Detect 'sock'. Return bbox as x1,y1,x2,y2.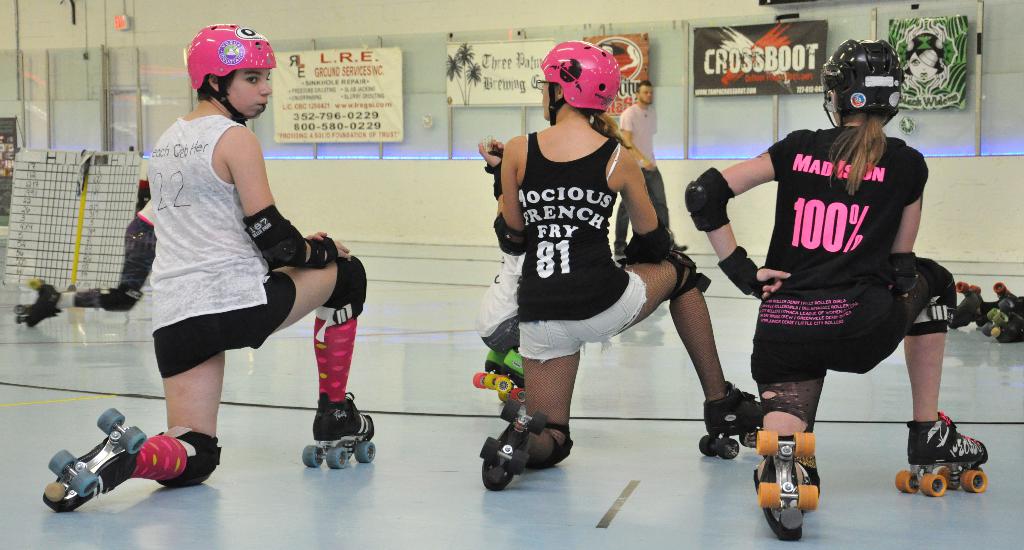
313,317,359,405.
